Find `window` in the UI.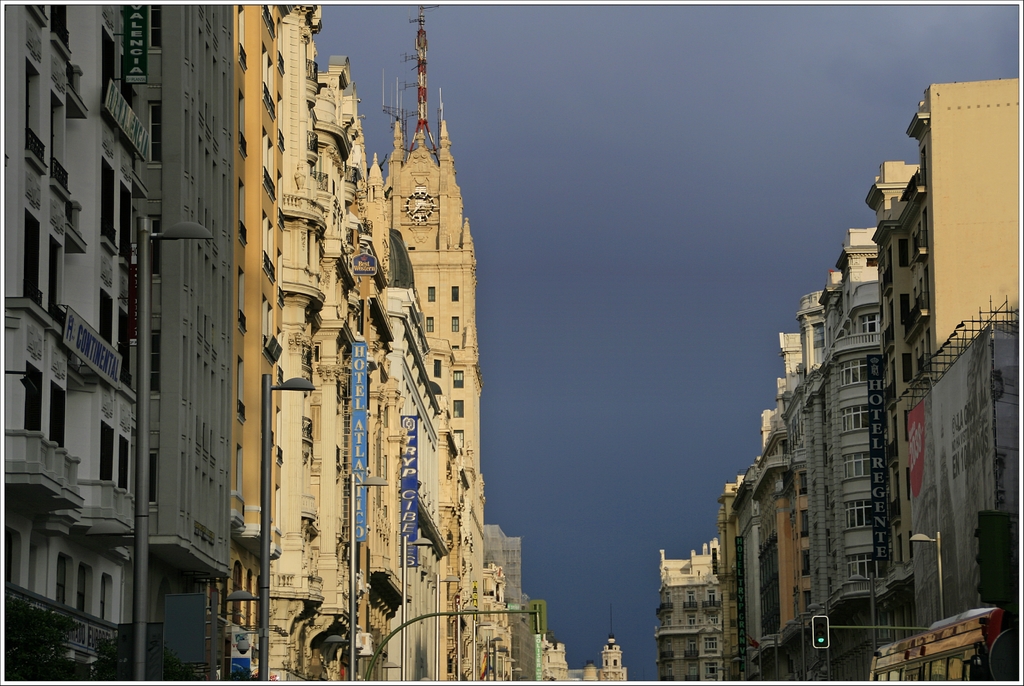
UI element at (x1=236, y1=4, x2=248, y2=73).
